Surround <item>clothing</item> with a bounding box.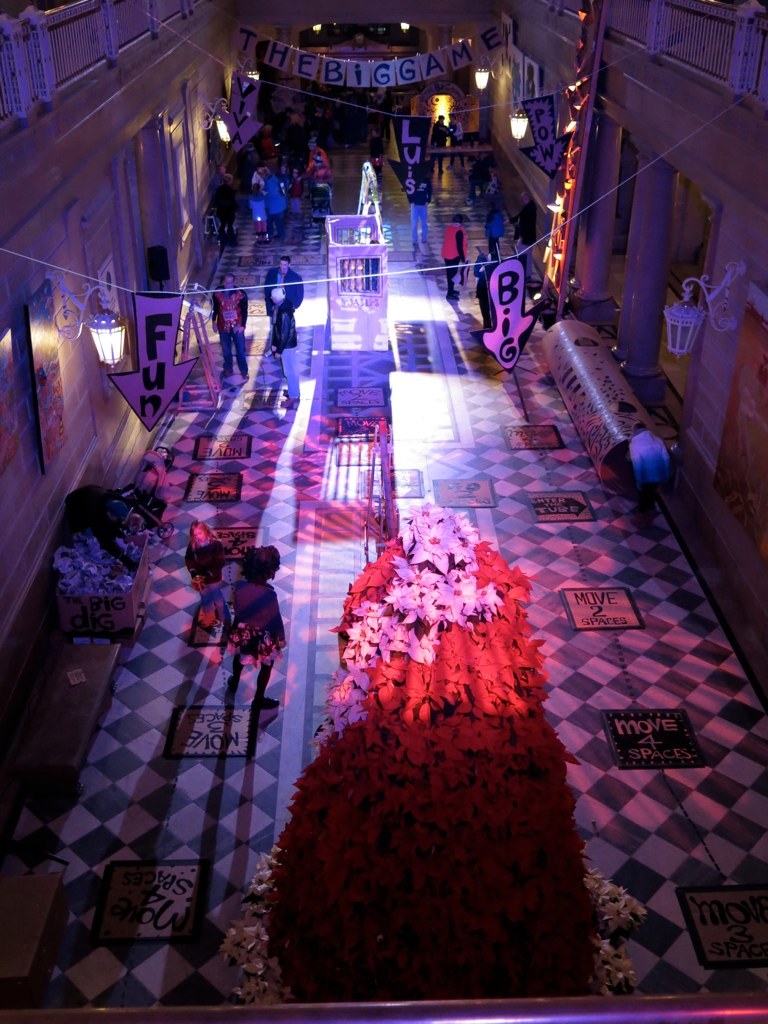
box=[183, 535, 225, 629].
